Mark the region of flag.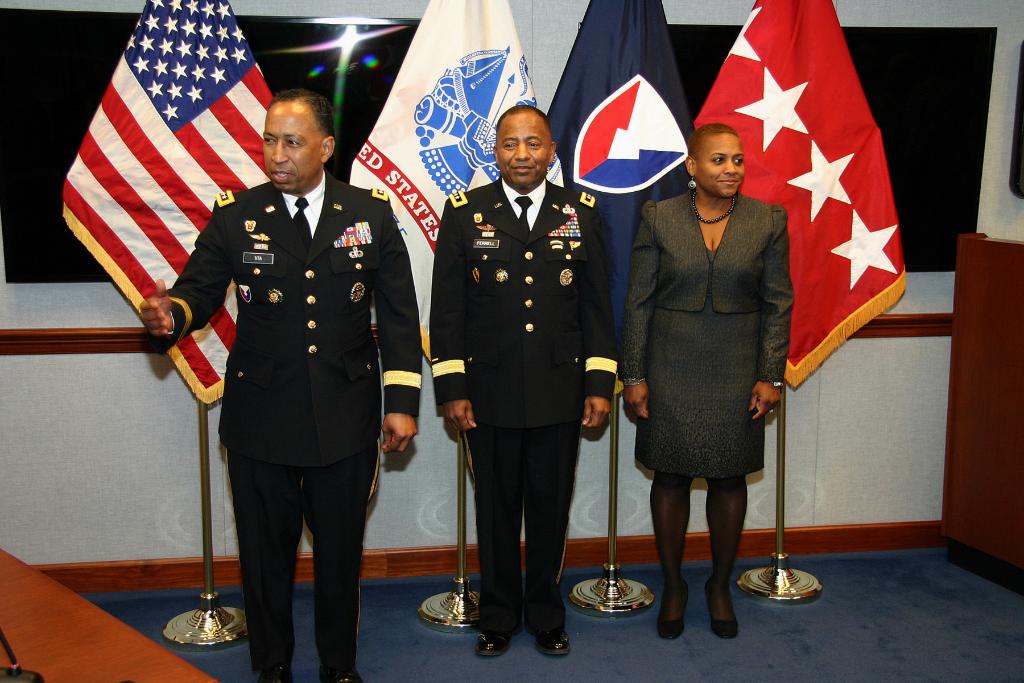
Region: (344, 0, 562, 363).
